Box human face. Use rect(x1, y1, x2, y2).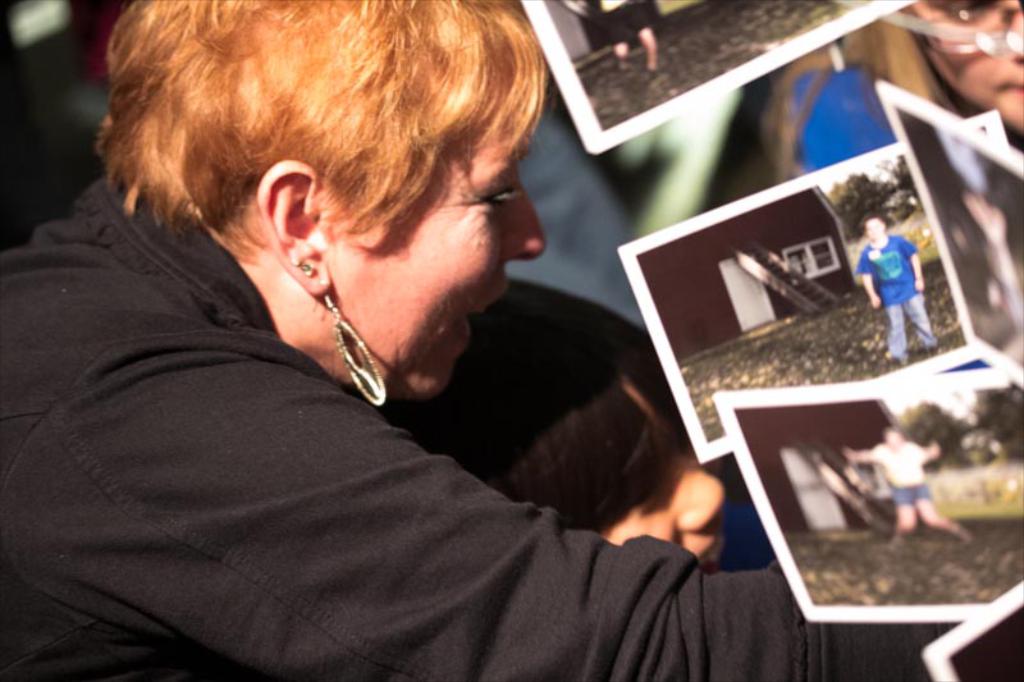
rect(965, 193, 1005, 242).
